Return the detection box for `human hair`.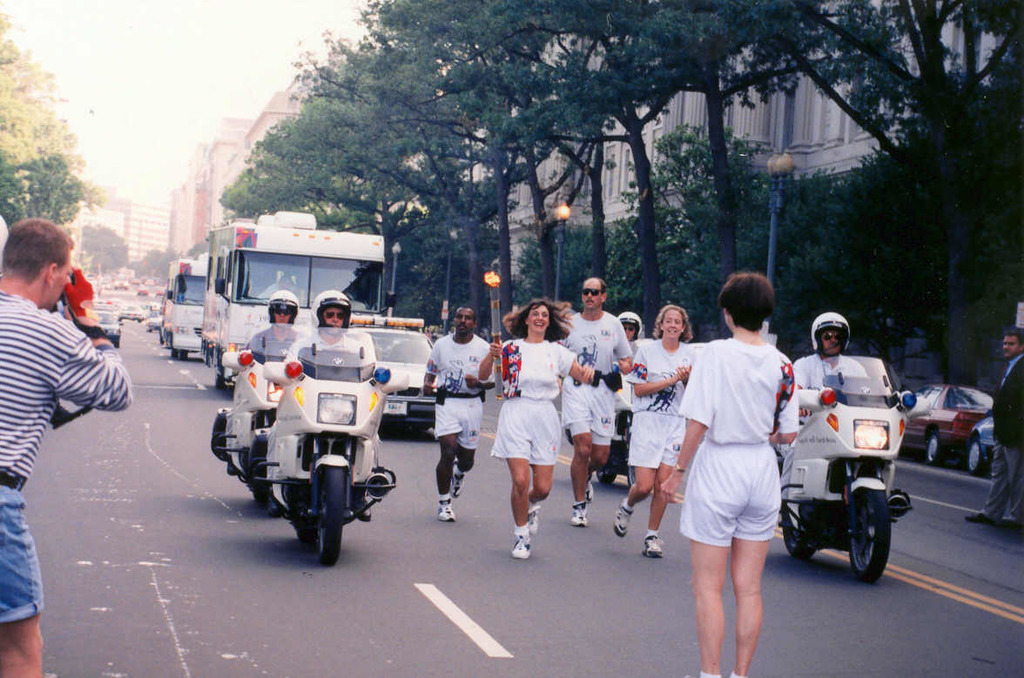
(719,272,776,336).
